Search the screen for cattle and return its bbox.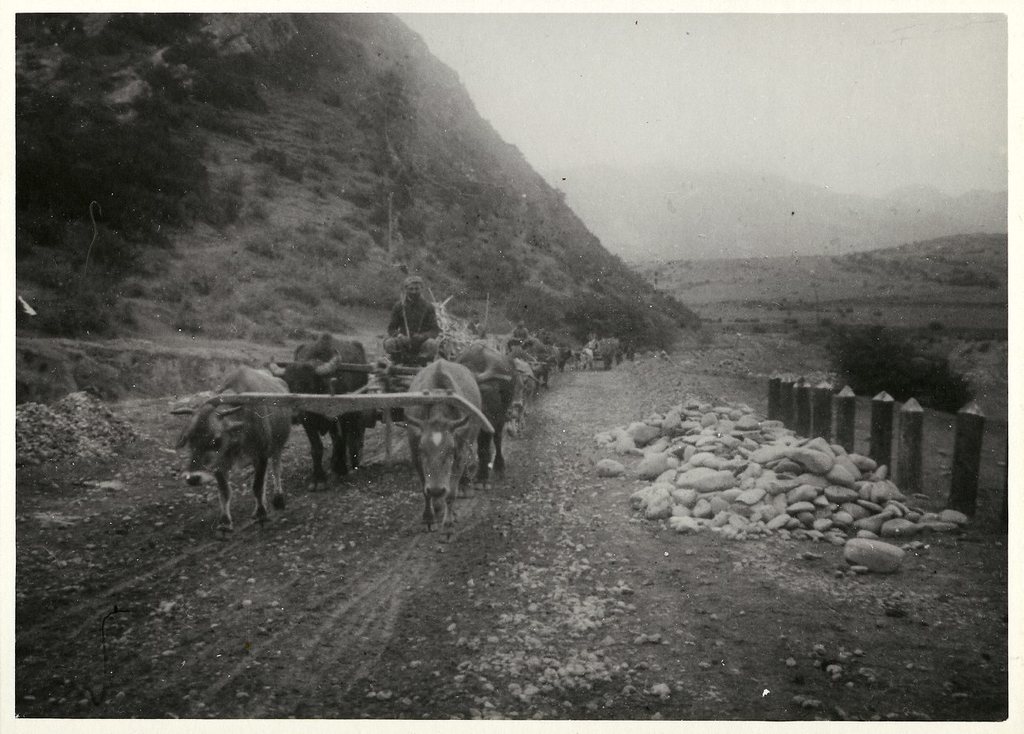
Found: (165, 366, 292, 543).
